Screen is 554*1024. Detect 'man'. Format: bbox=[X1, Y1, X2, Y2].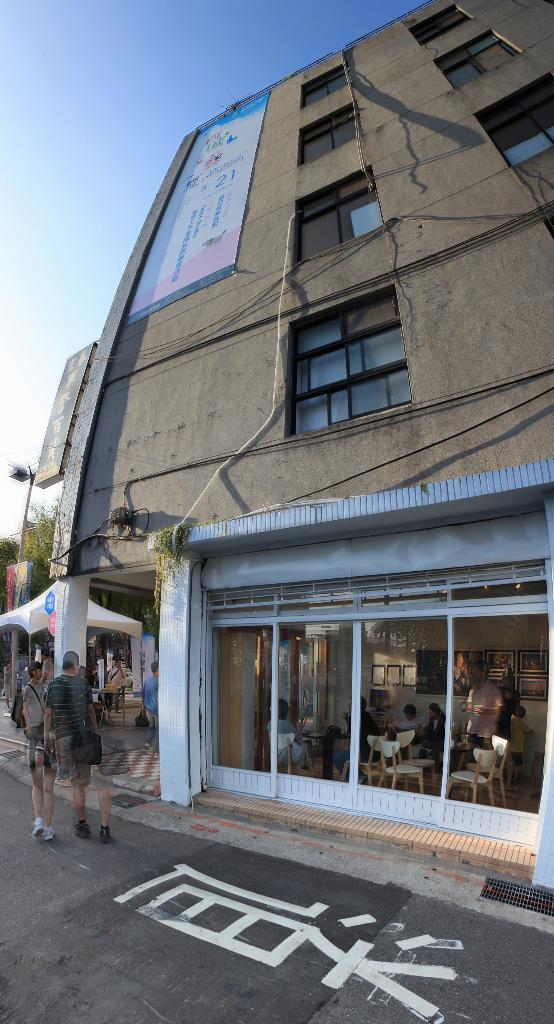
bbox=[459, 659, 501, 769].
